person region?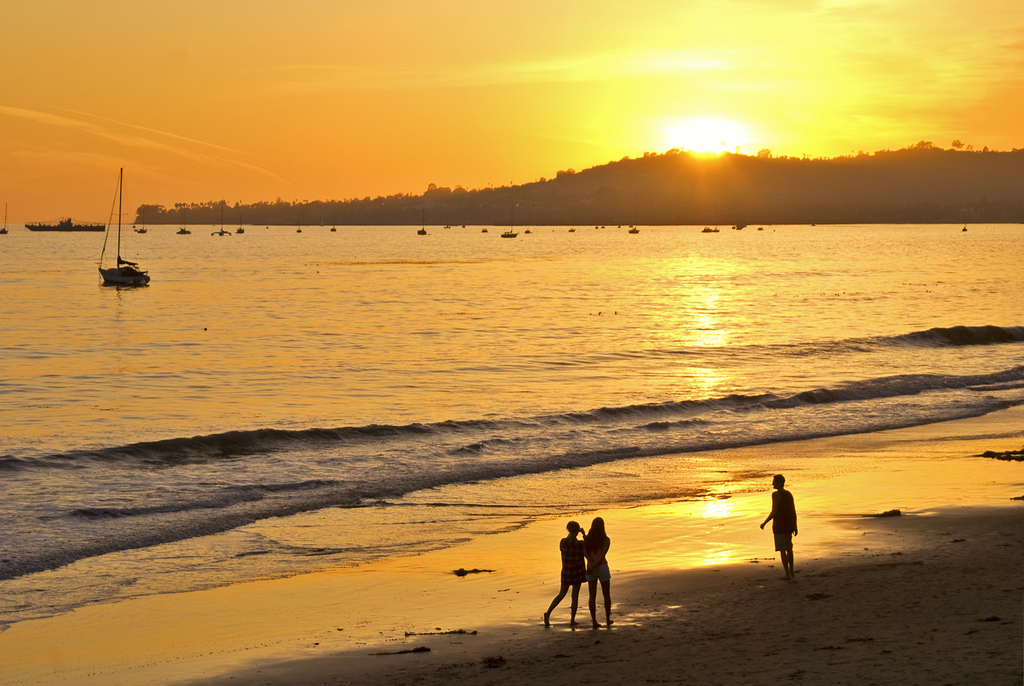
x1=538 y1=519 x2=589 y2=637
